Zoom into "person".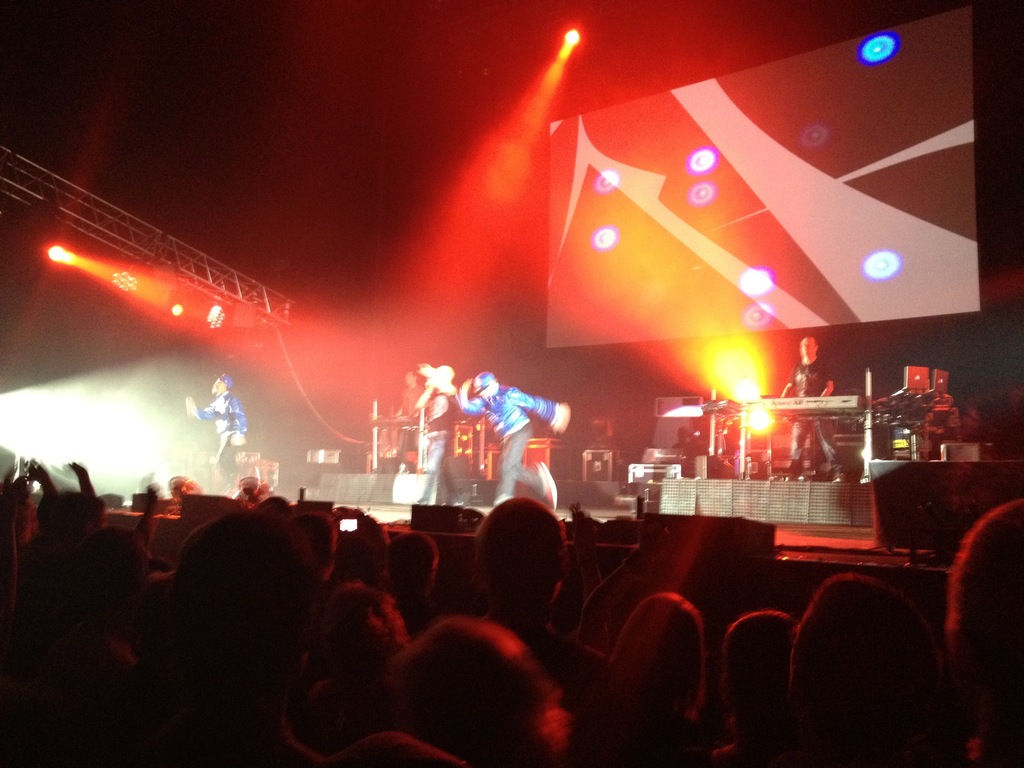
Zoom target: 945:498:1023:767.
